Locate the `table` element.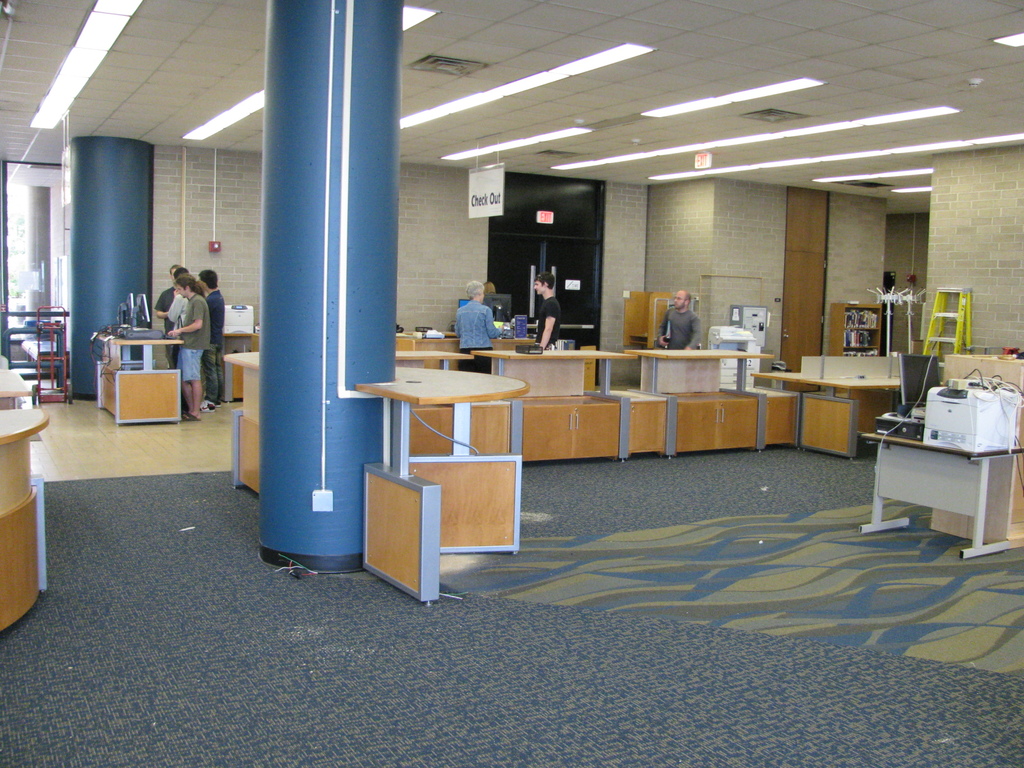
Element bbox: bbox=(90, 331, 184, 430).
